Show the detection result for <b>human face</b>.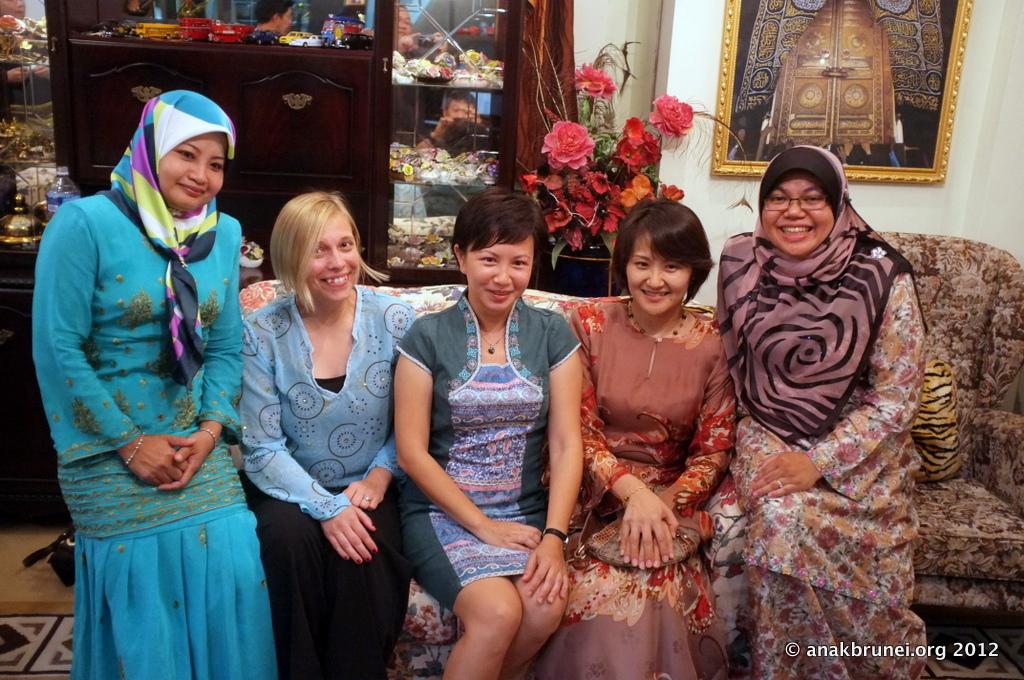
[766, 172, 833, 256].
